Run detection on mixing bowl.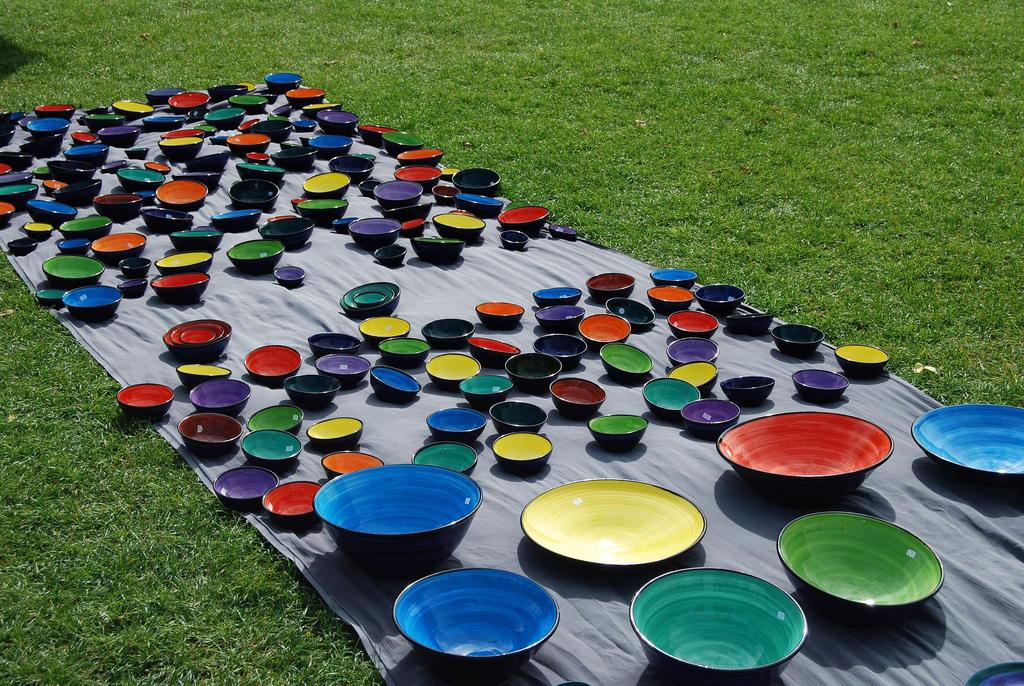
Result: [908,405,1023,500].
